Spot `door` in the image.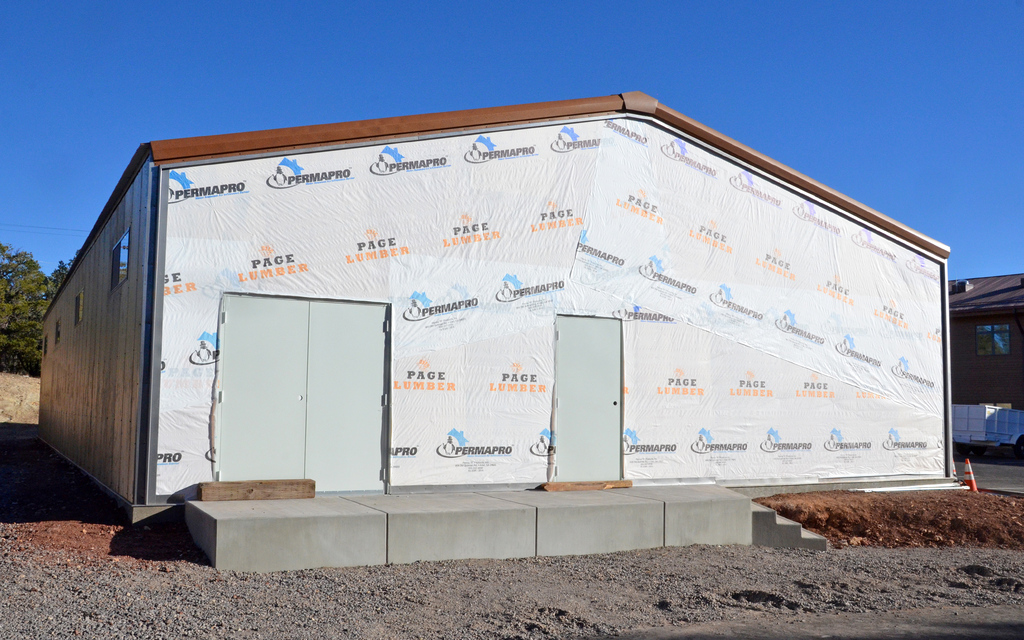
`door` found at bbox=[550, 314, 627, 479].
